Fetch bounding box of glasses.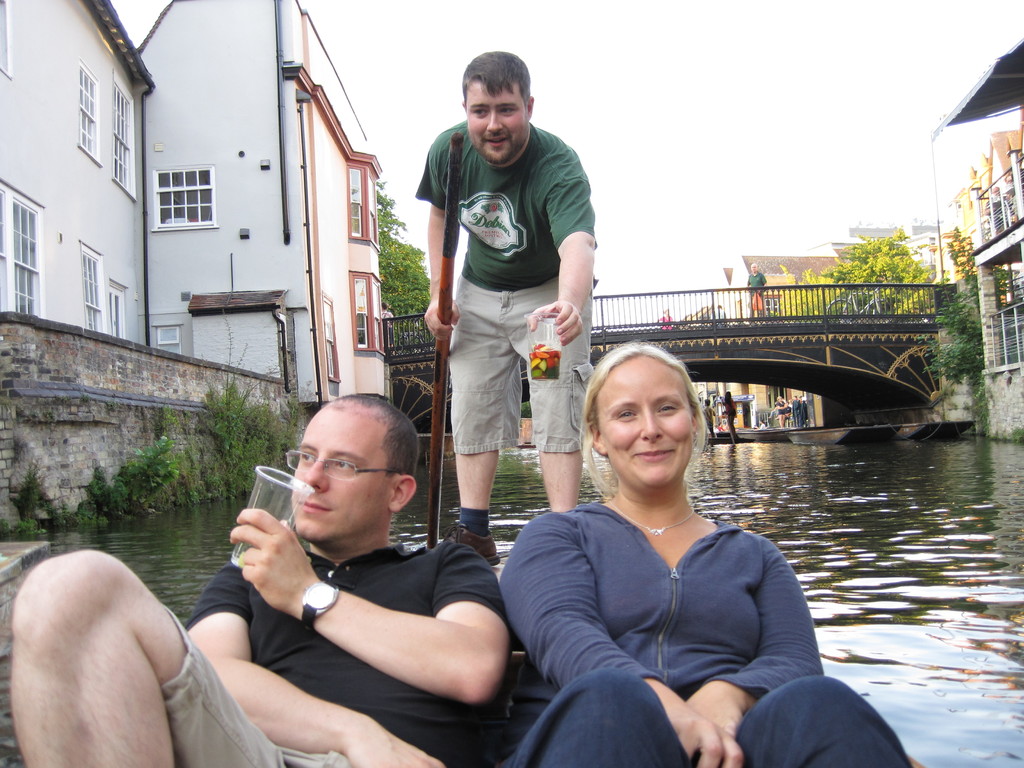
Bbox: left=284, top=446, right=400, bottom=482.
